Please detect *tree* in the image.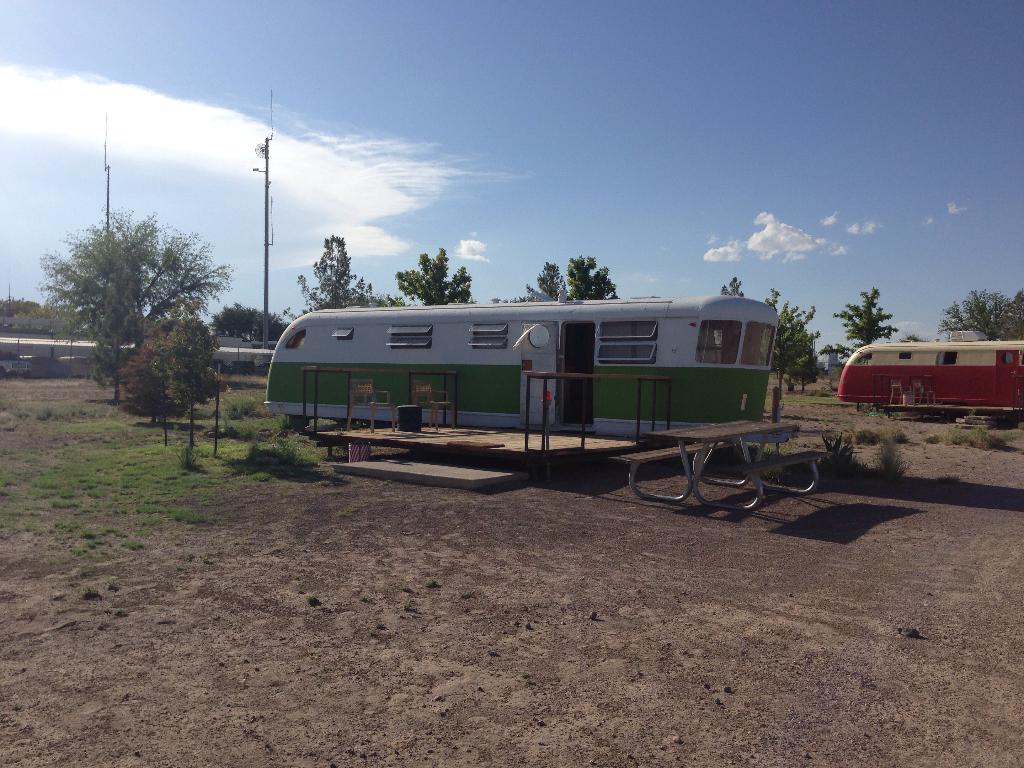
[527, 254, 621, 305].
